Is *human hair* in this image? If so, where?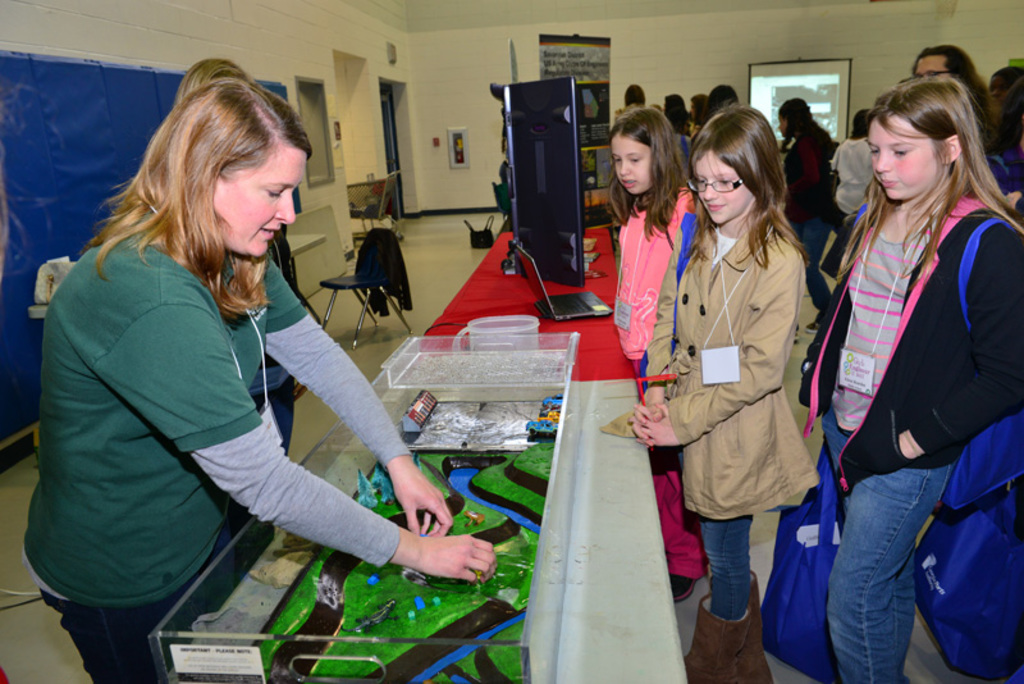
Yes, at (left=174, top=58, right=247, bottom=100).
